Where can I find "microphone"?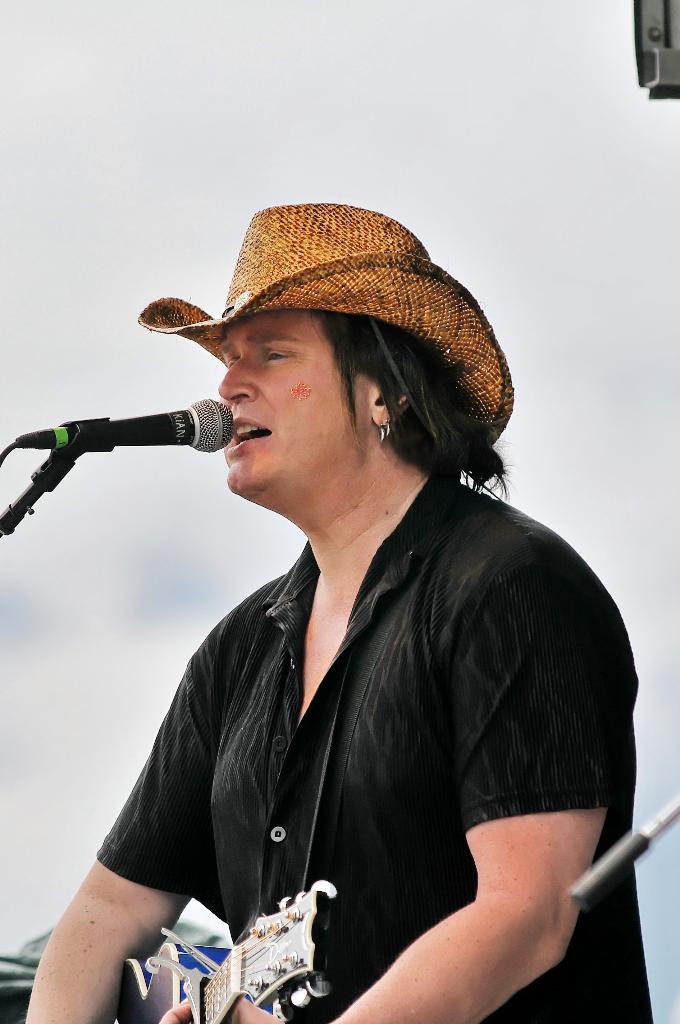
You can find it at locate(15, 396, 241, 452).
